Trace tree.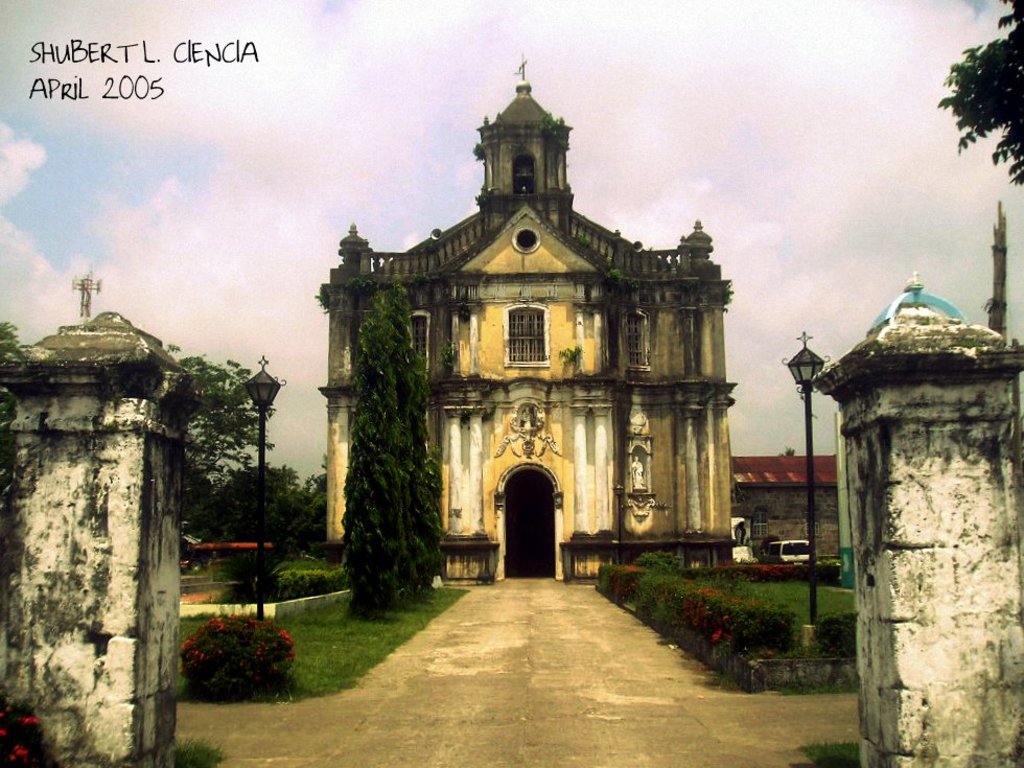
Traced to (left=159, top=348, right=277, bottom=539).
